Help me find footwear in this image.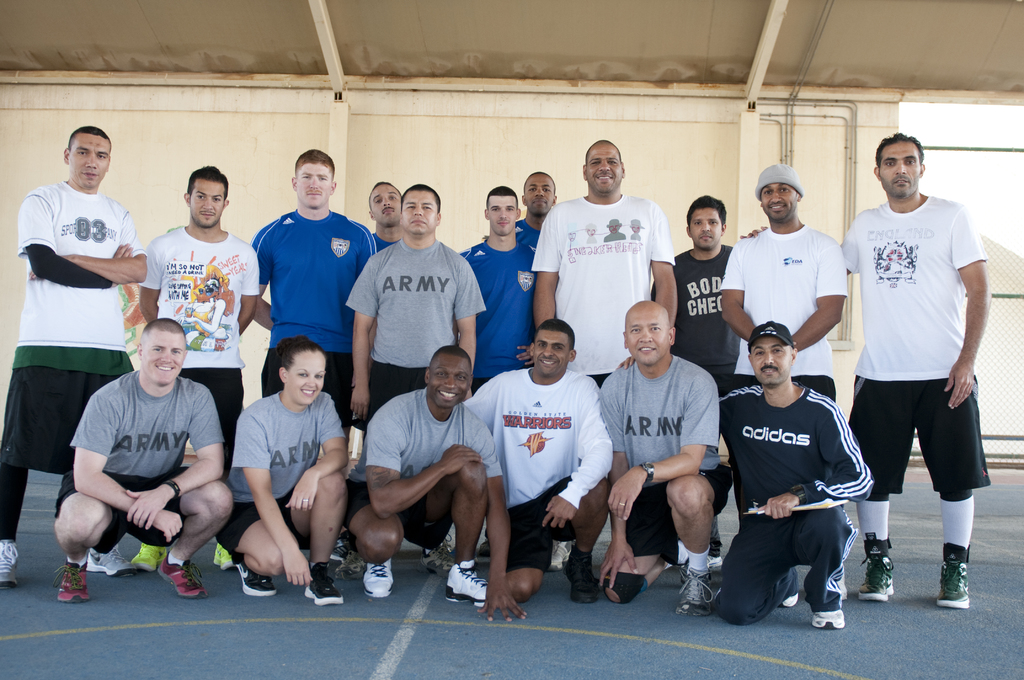
Found it: x1=327 y1=531 x2=353 y2=563.
